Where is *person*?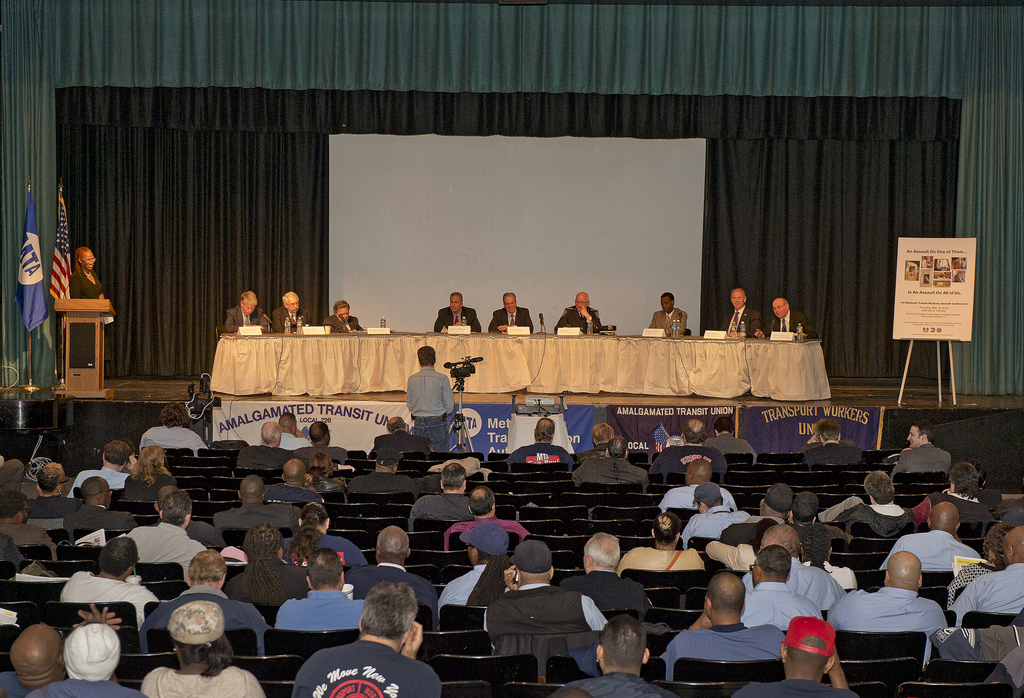
823, 556, 945, 665.
